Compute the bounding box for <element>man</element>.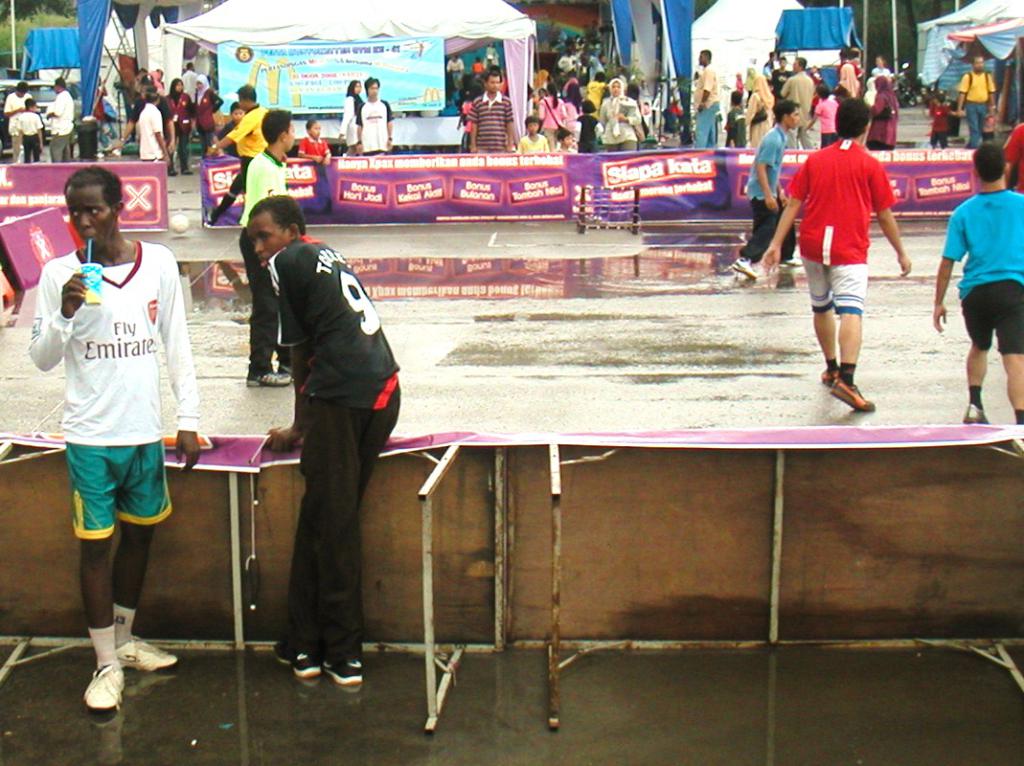
[2, 82, 34, 164].
